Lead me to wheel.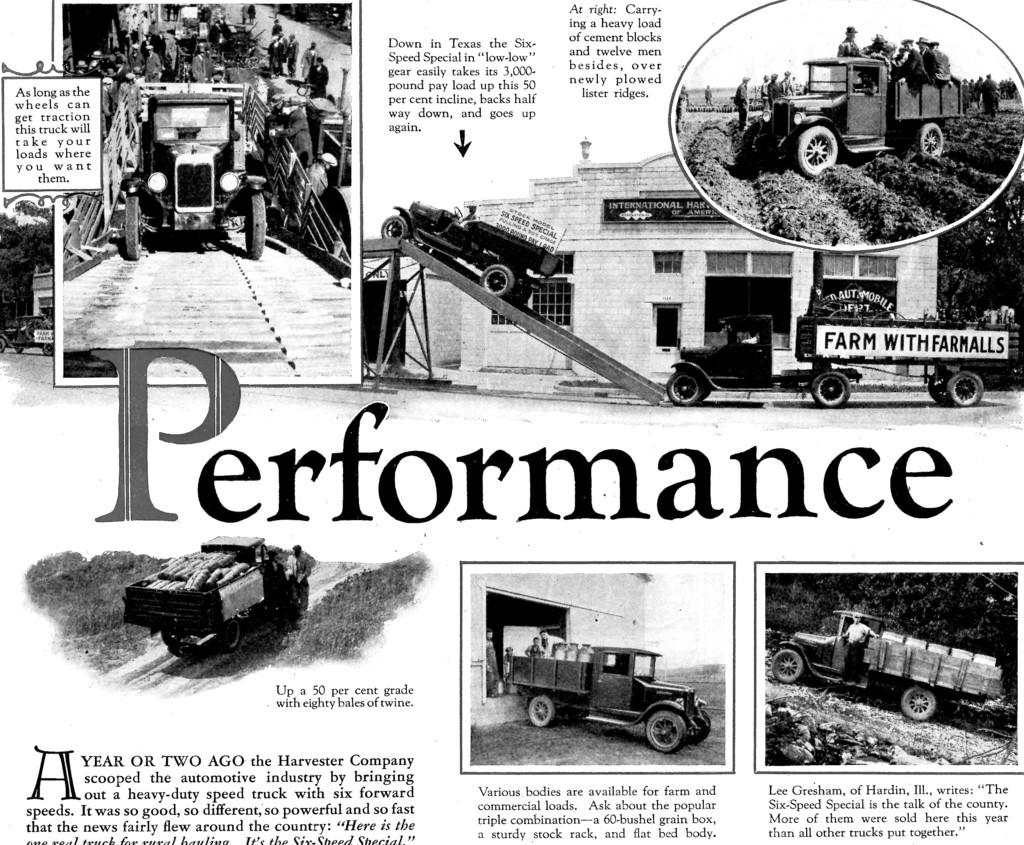
Lead to [817, 368, 850, 403].
